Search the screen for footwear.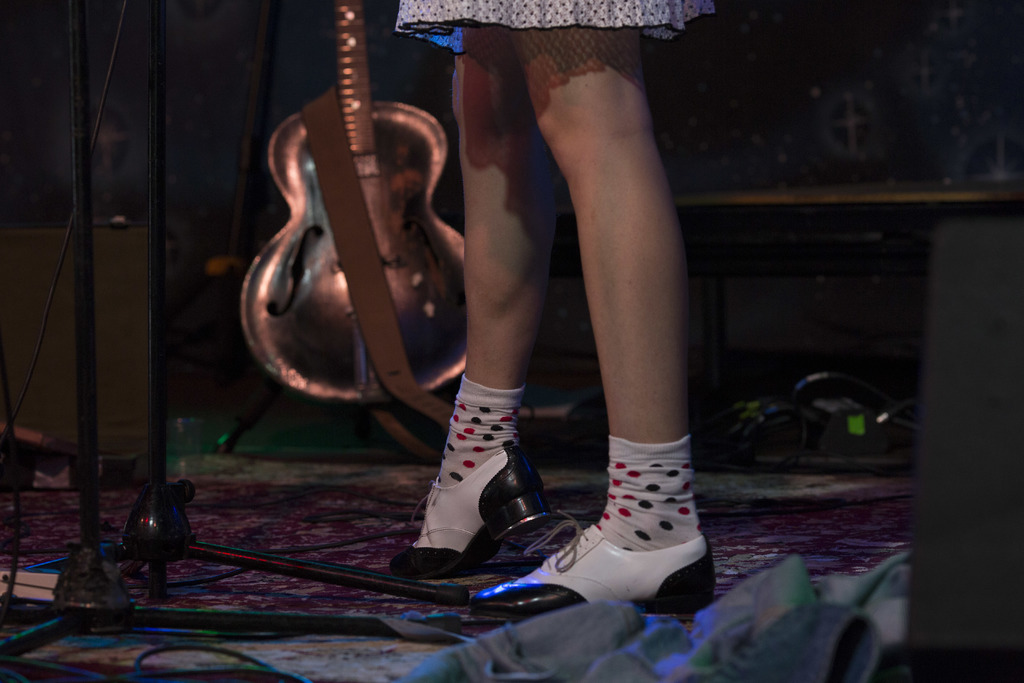
Found at Rect(462, 508, 712, 623).
